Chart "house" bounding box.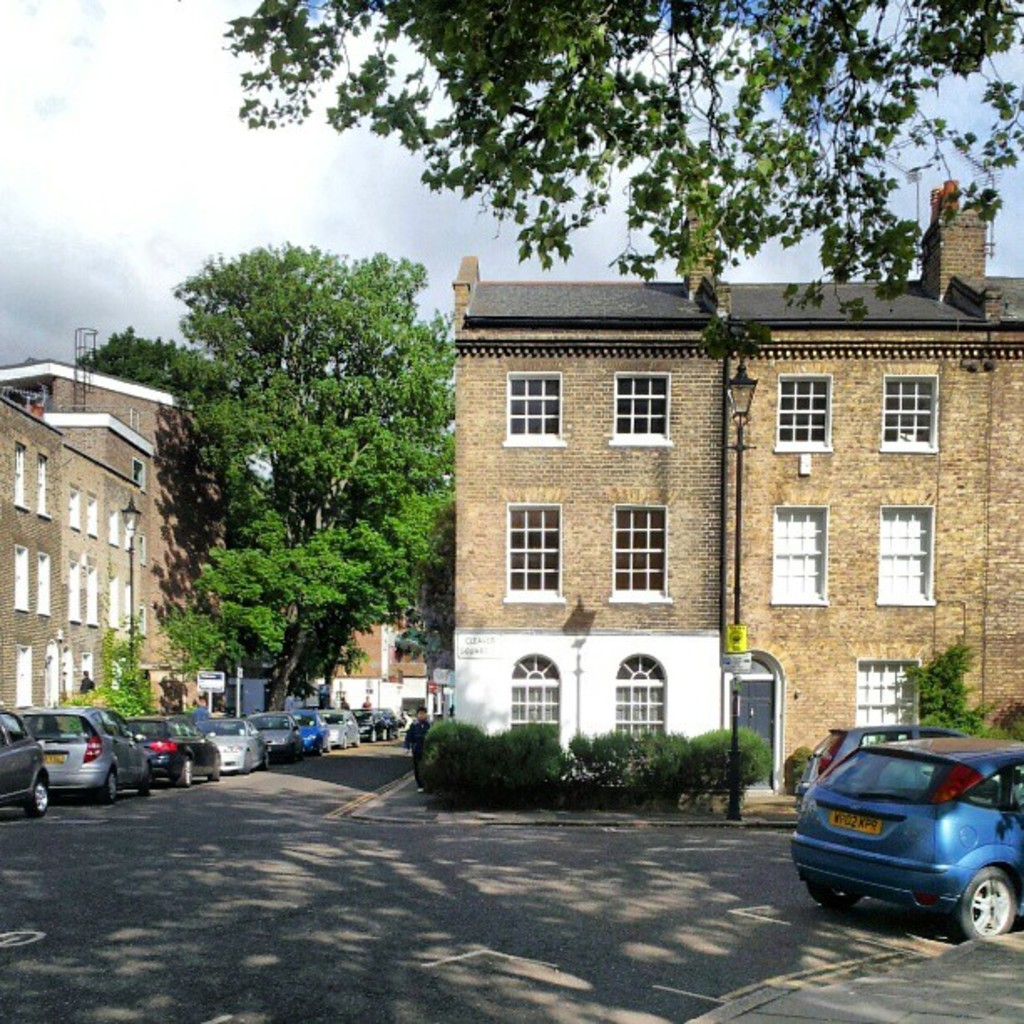
Charted: left=376, top=172, right=992, bottom=838.
